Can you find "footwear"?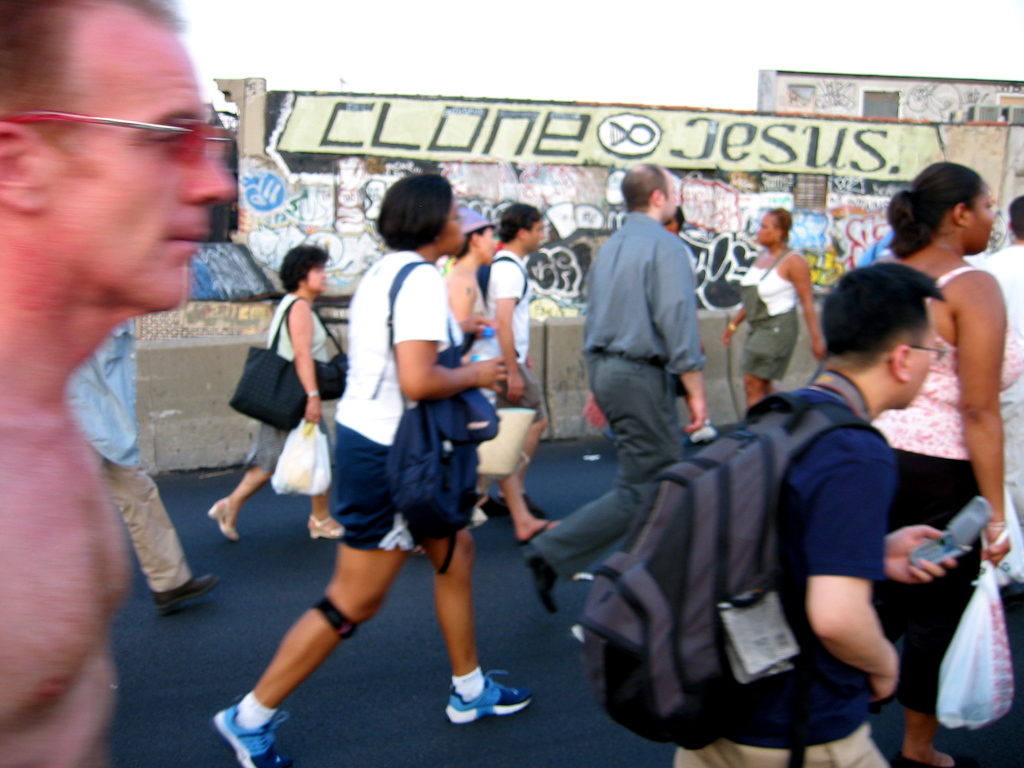
Yes, bounding box: [209, 712, 287, 767].
